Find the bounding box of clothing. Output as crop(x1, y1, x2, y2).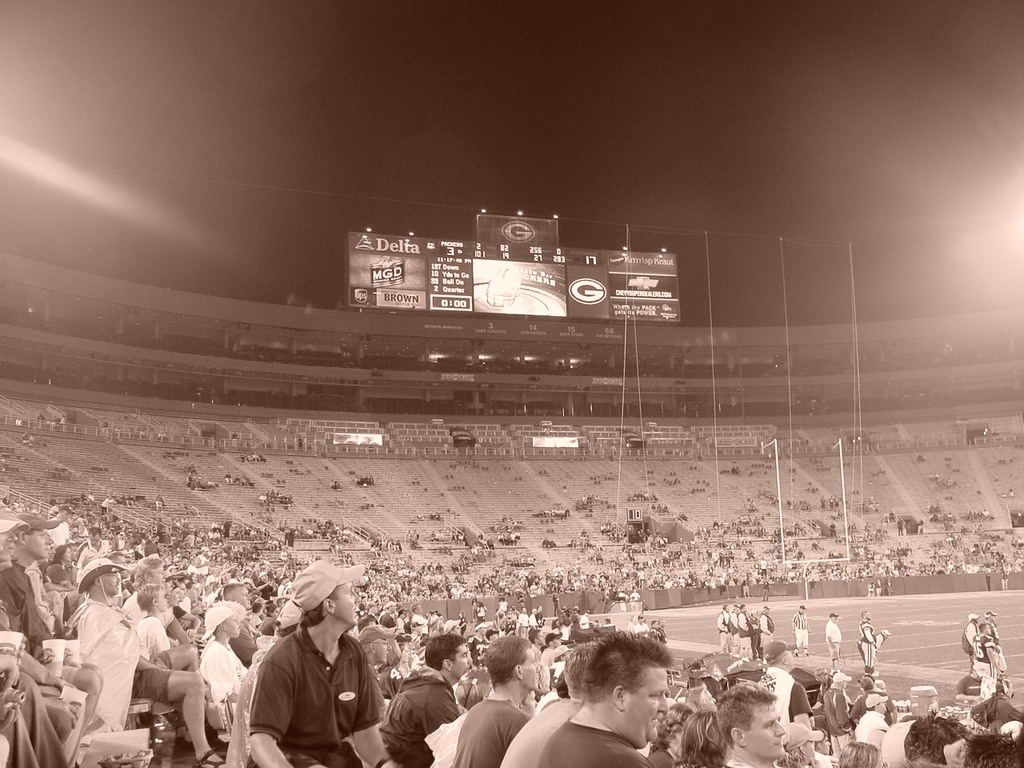
crop(0, 554, 66, 645).
